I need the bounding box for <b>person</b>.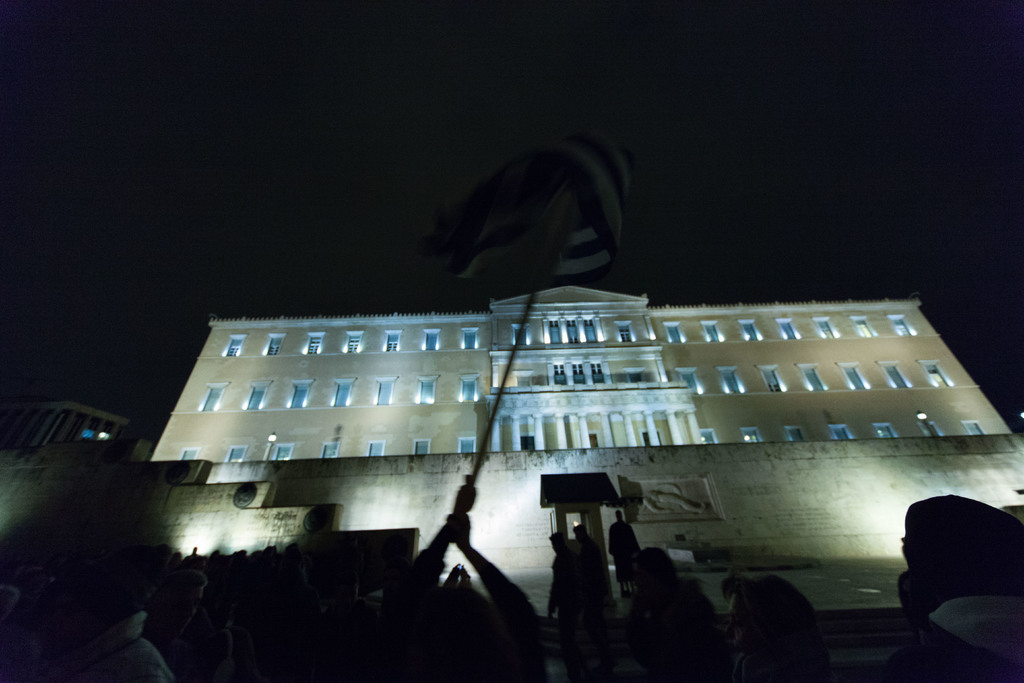
Here it is: (902,495,1023,670).
